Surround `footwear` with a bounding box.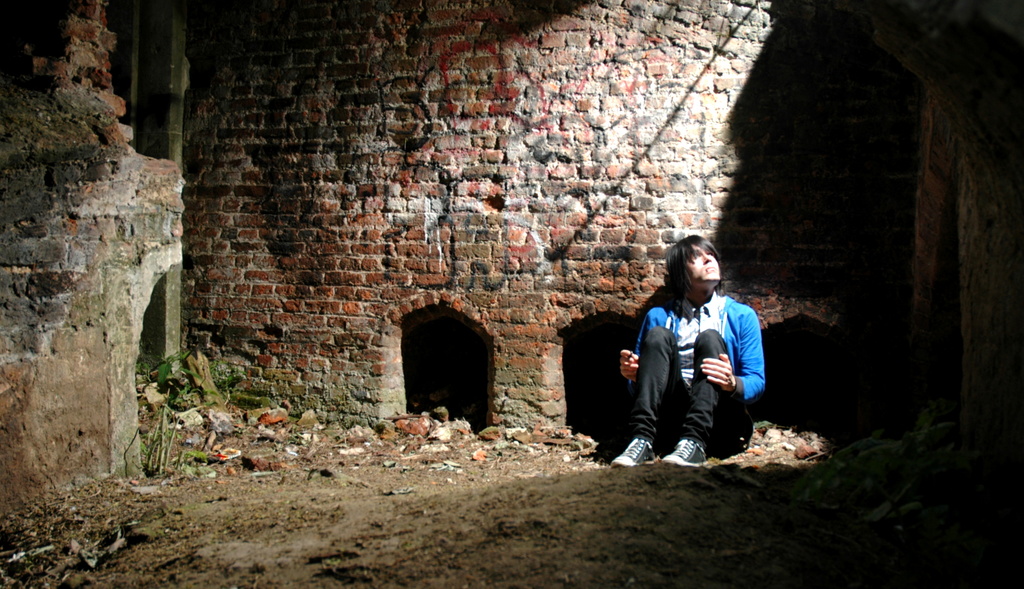
pyautogui.locateOnScreen(662, 445, 703, 469).
